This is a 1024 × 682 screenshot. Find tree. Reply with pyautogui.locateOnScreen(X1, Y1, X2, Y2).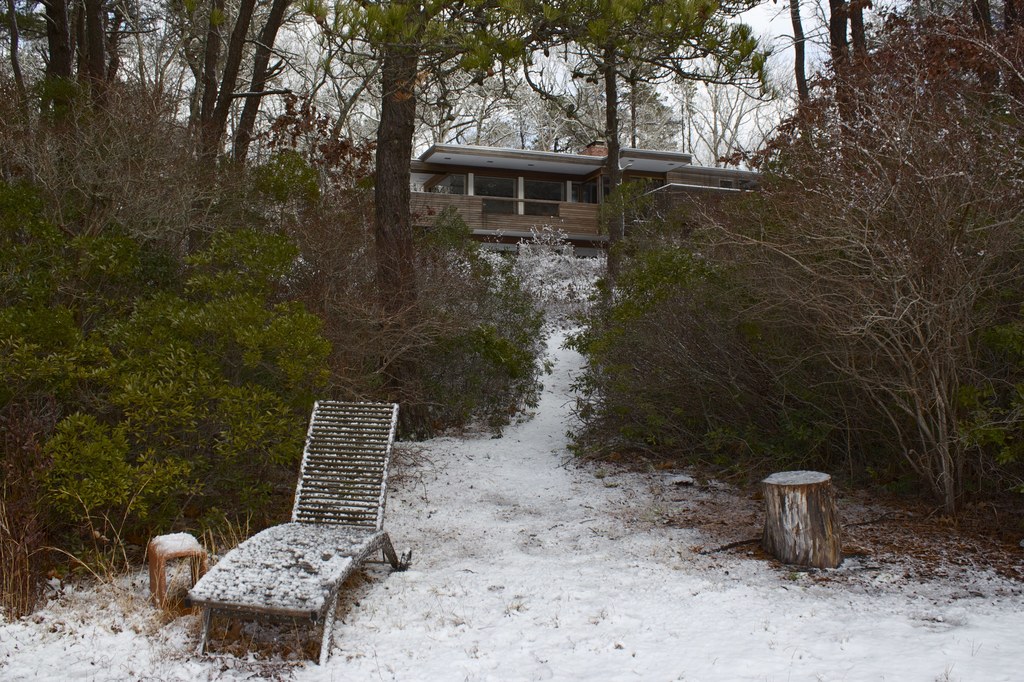
pyautogui.locateOnScreen(4, 0, 56, 162).
